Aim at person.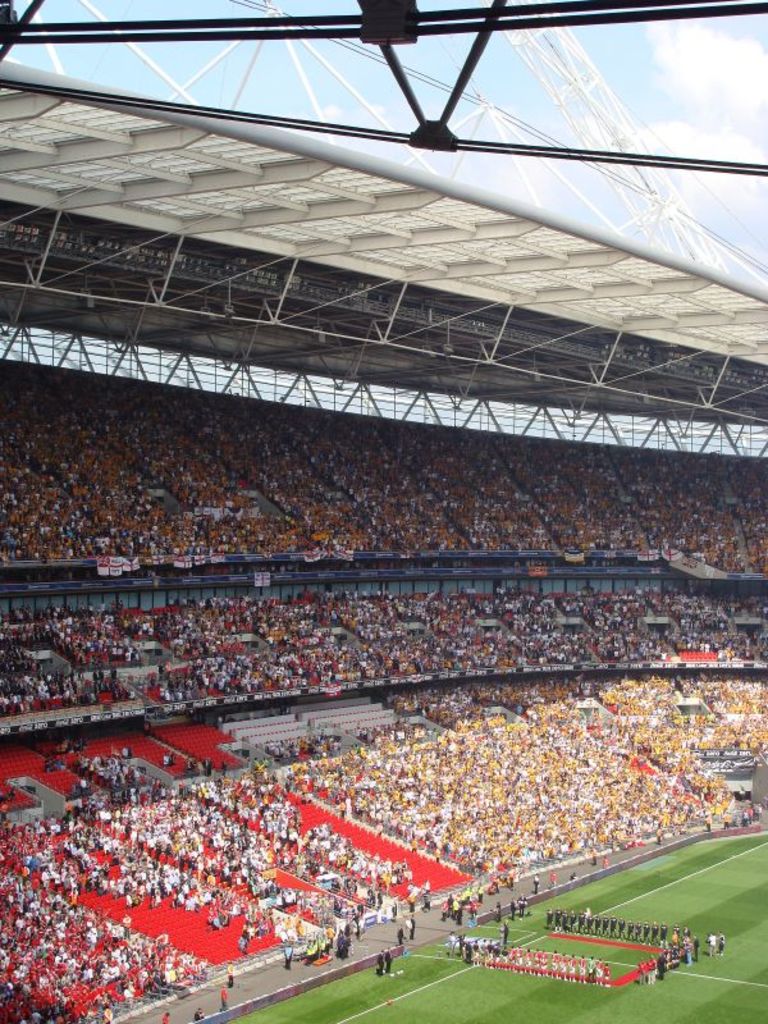
Aimed at {"x1": 590, "y1": 846, "x2": 599, "y2": 872}.
